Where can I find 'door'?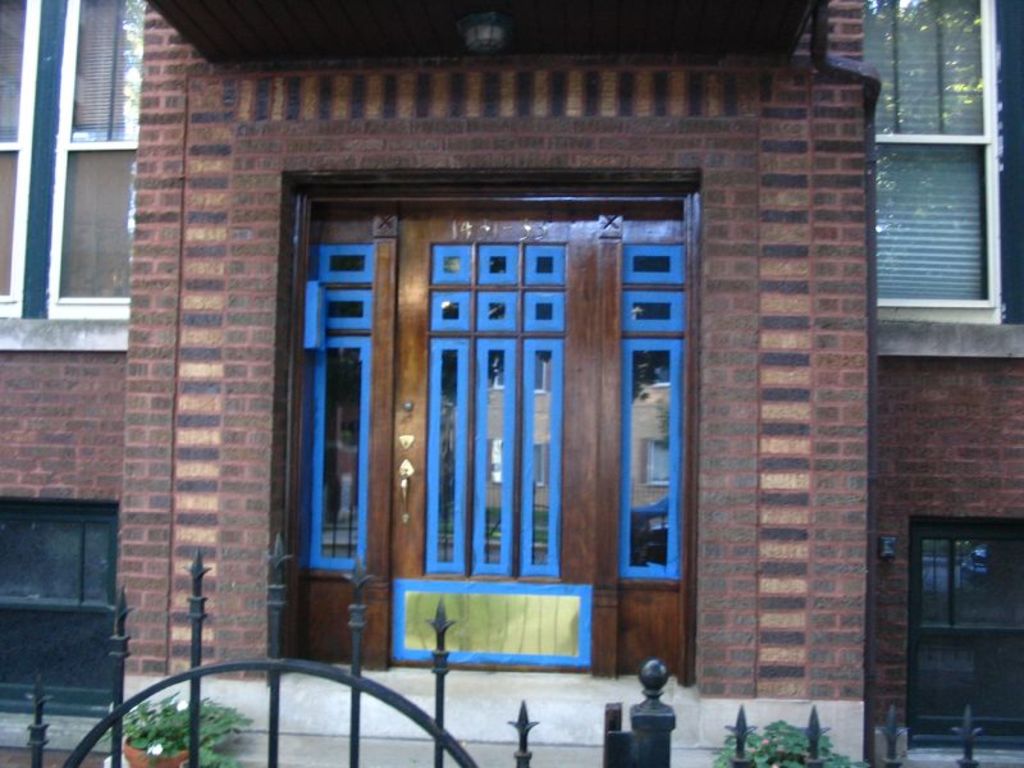
You can find it at <box>296,204,695,675</box>.
